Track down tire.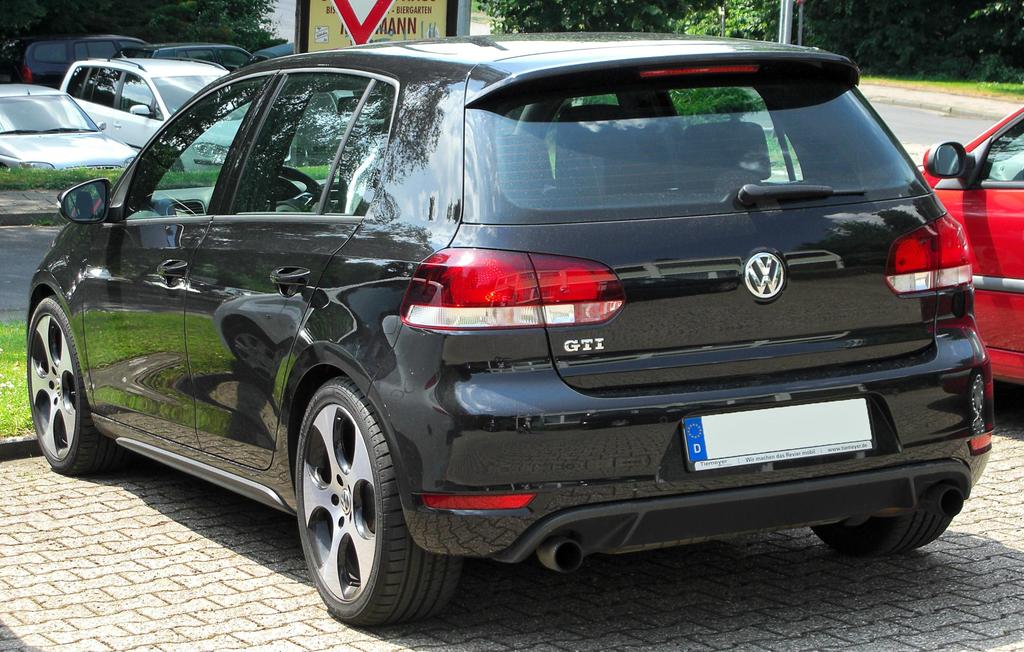
Tracked to (left=805, top=488, right=959, bottom=560).
